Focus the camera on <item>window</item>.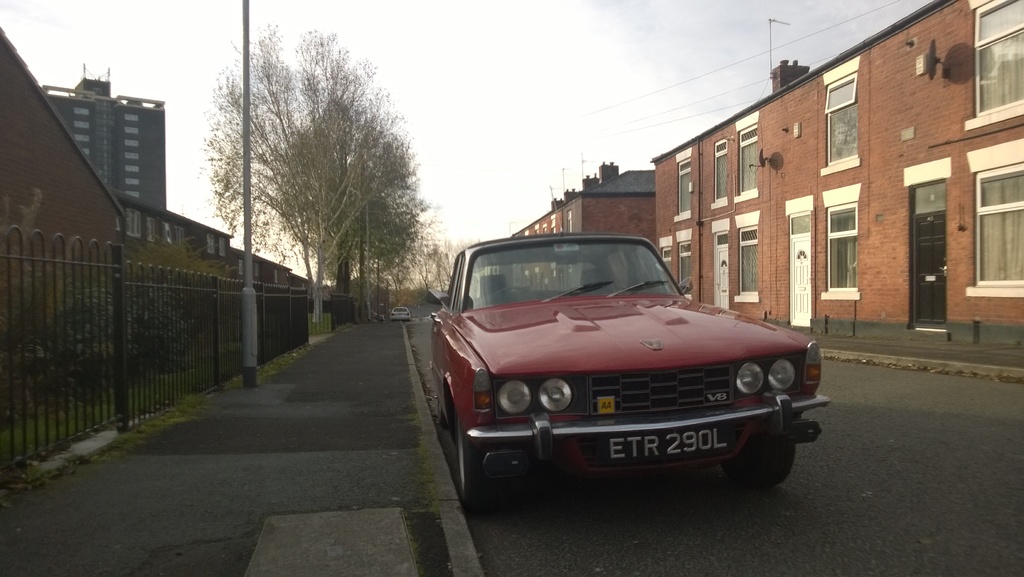
Focus region: region(735, 109, 761, 203).
